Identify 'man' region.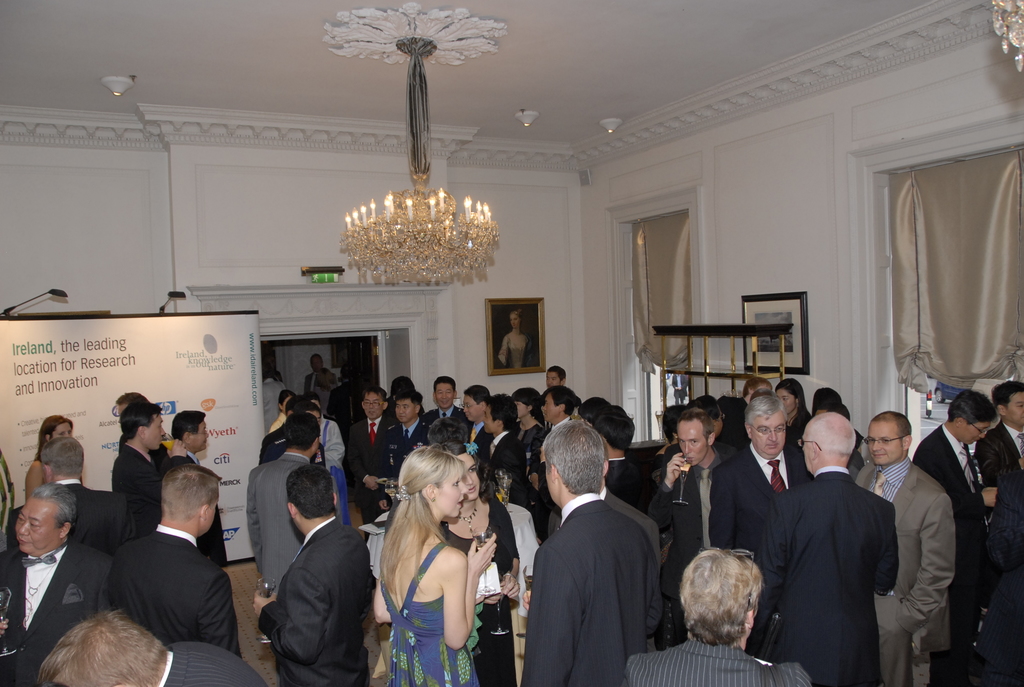
Region: pyautogui.locateOnScreen(581, 393, 614, 425).
